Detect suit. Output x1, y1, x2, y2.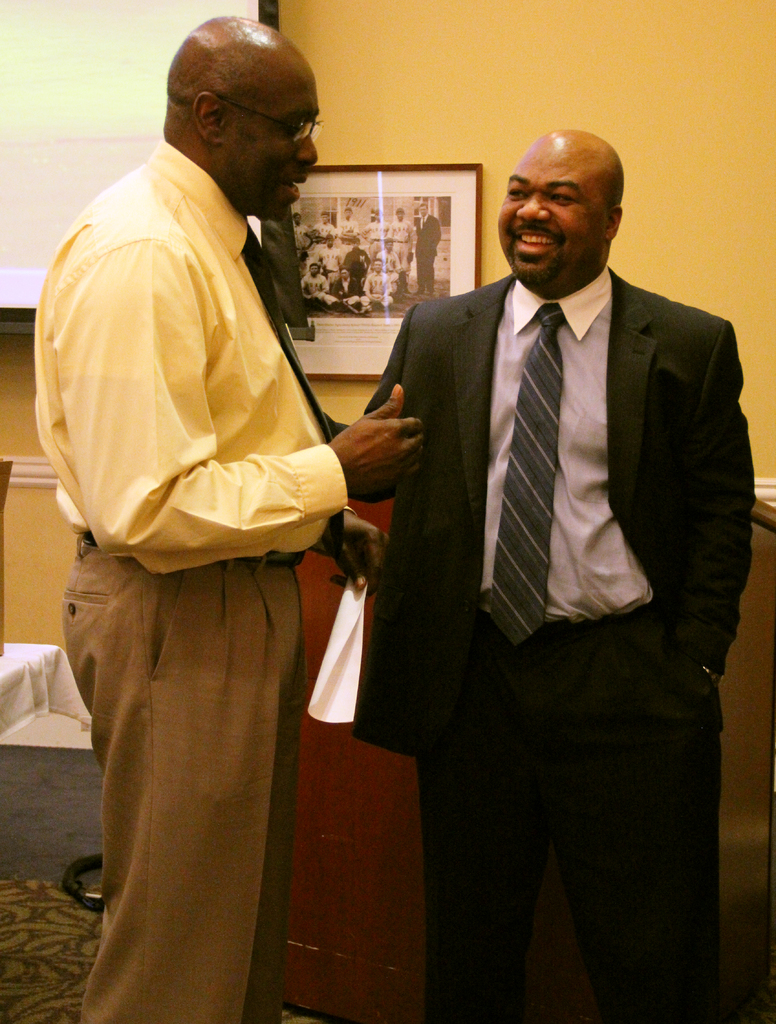
364, 157, 741, 986.
